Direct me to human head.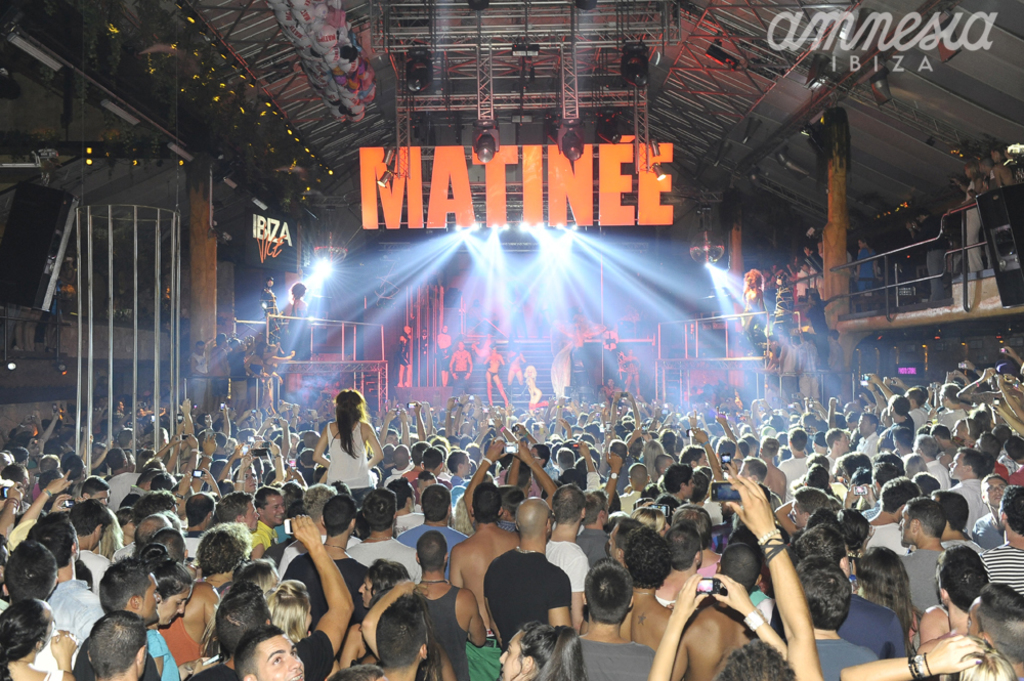
Direction: (212,587,269,663).
